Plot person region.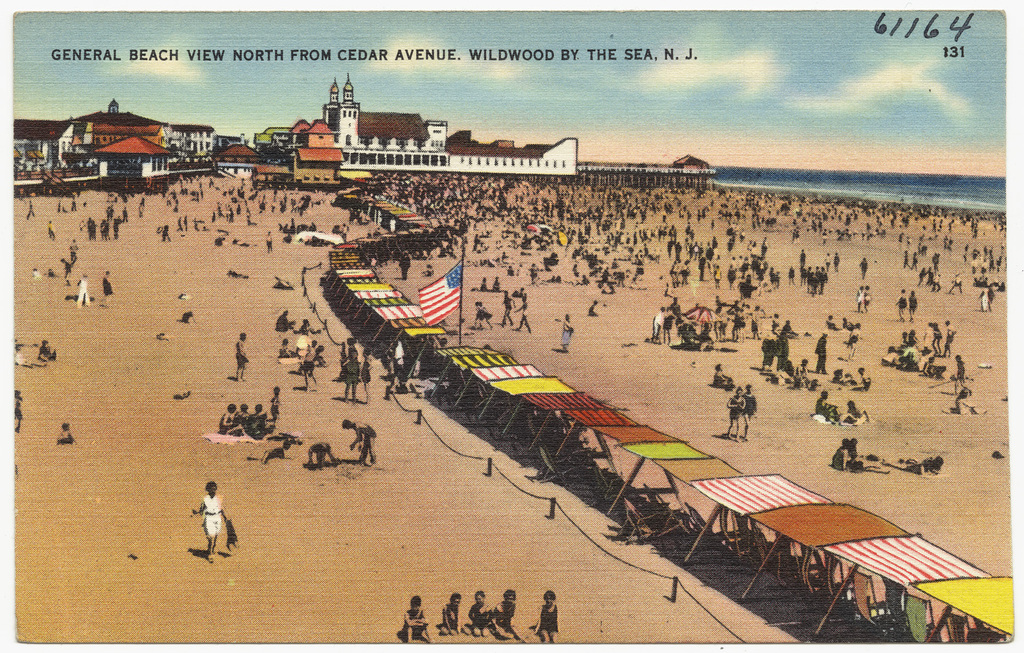
Plotted at 440,589,465,637.
